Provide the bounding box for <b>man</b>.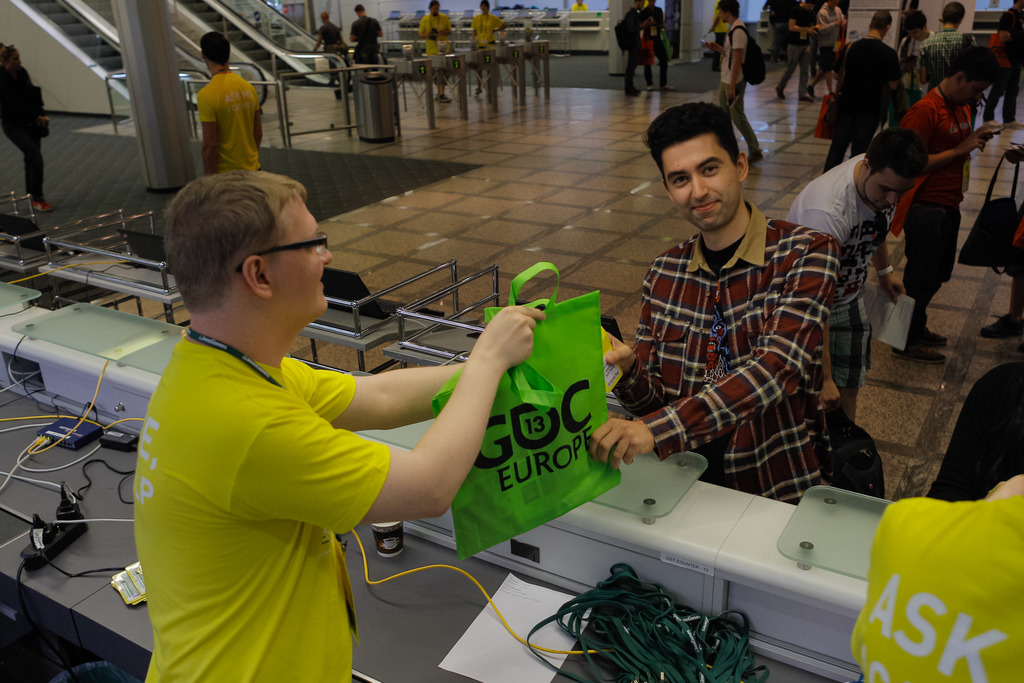
(980,0,1023,124).
